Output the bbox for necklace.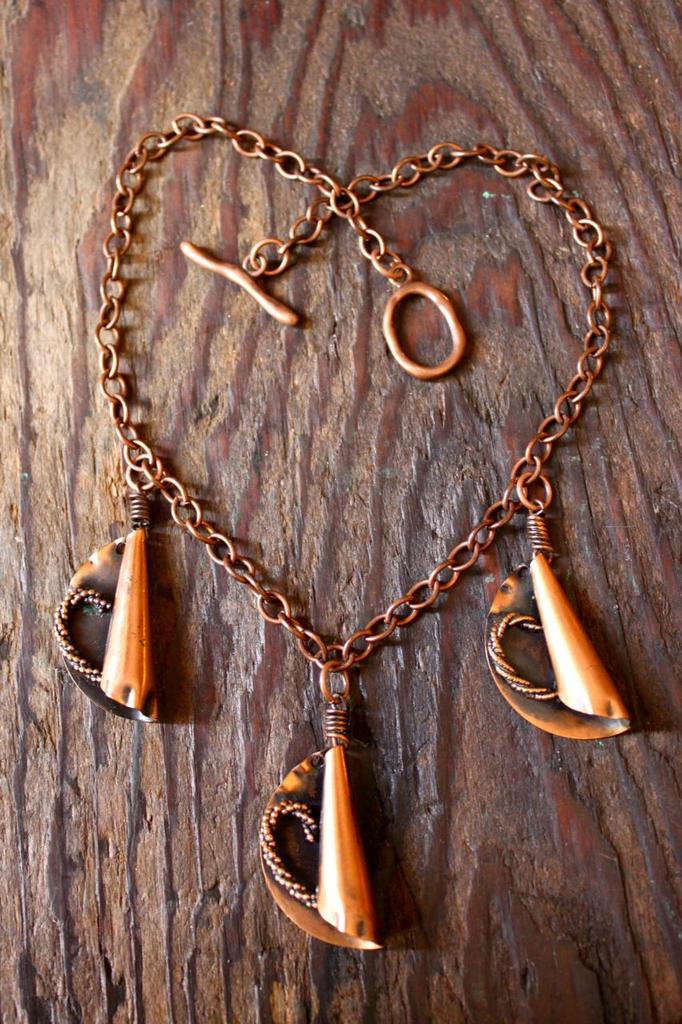
pyautogui.locateOnScreen(52, 115, 636, 949).
